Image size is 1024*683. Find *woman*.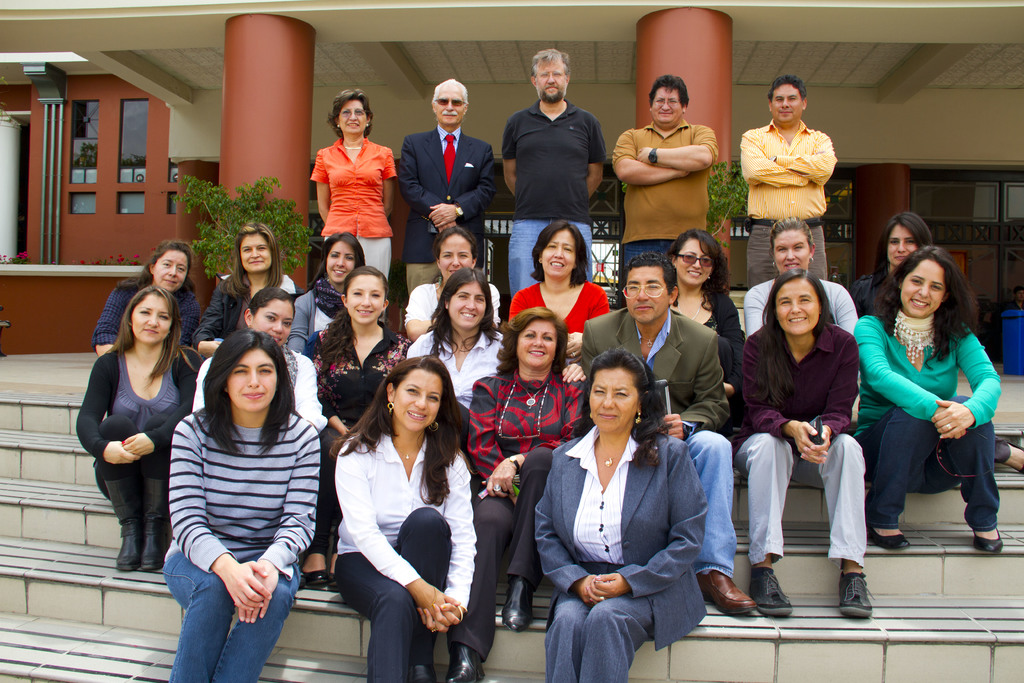
x1=403 y1=224 x2=504 y2=340.
